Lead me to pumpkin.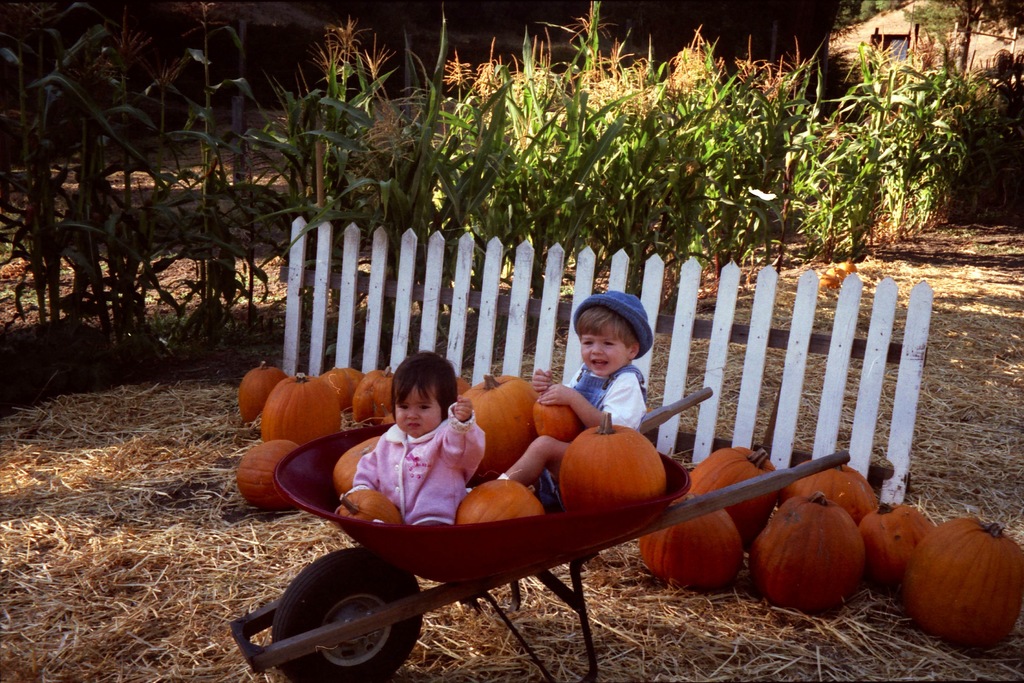
Lead to rect(561, 407, 668, 513).
